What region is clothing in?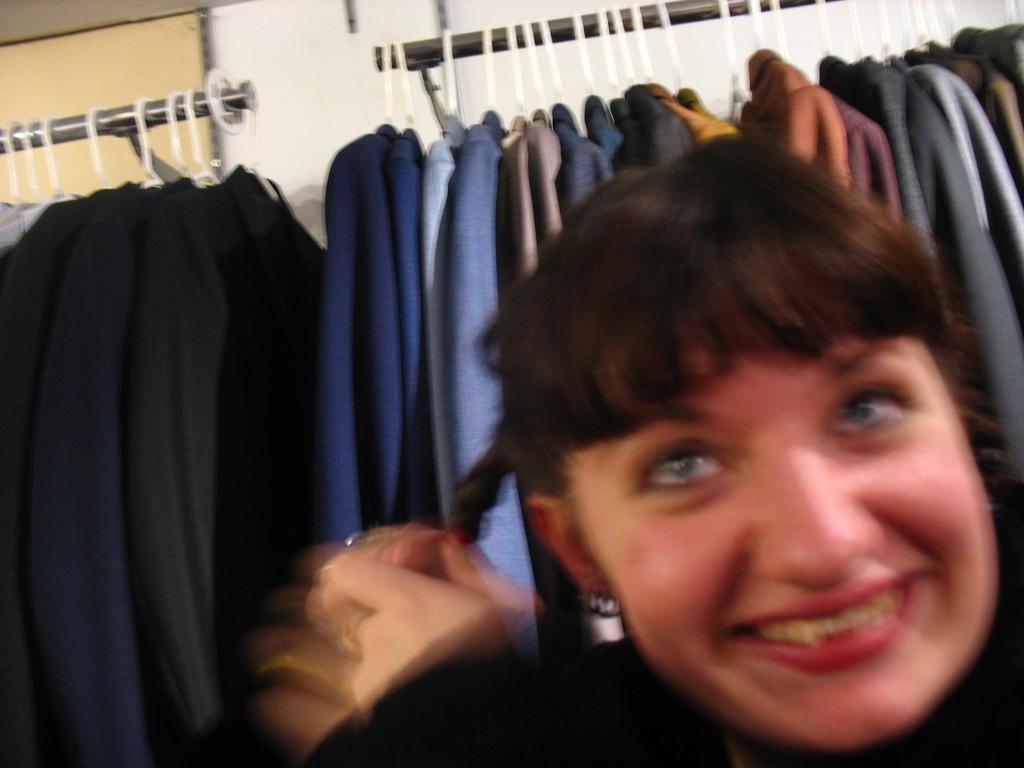
BBox(728, 48, 862, 199).
